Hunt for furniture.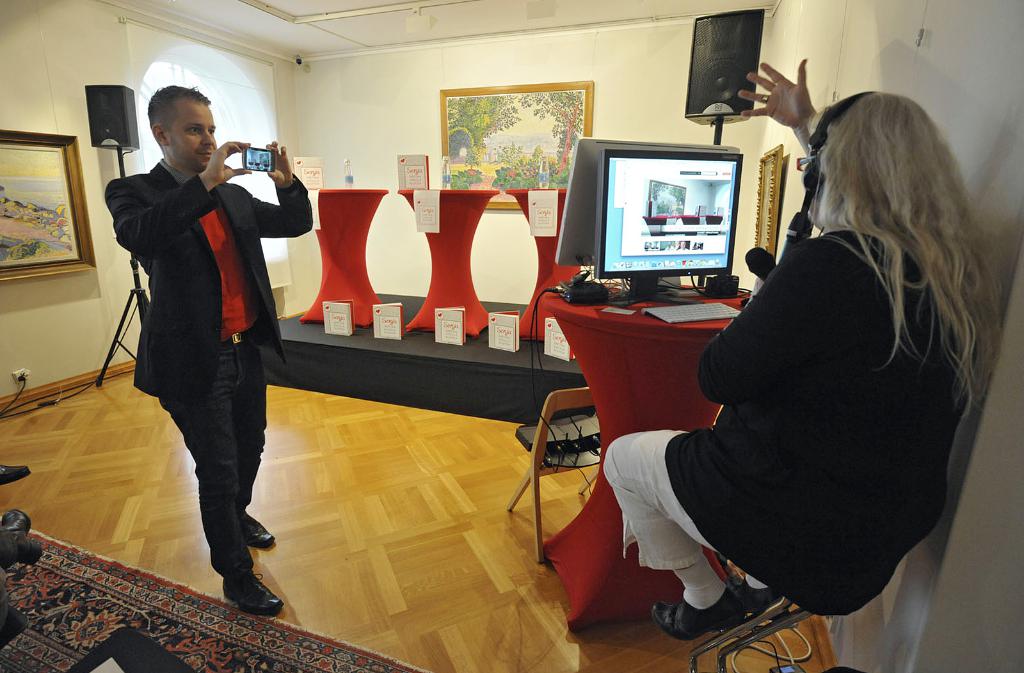
Hunted down at [673,214,698,236].
